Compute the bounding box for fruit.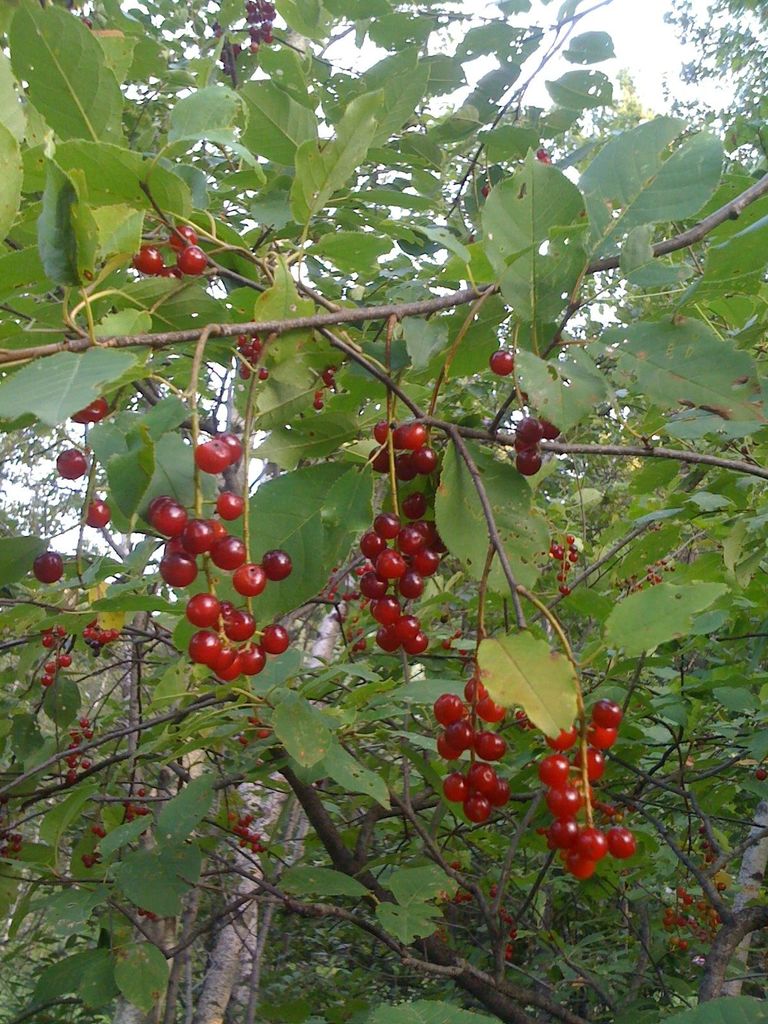
335:499:451:676.
